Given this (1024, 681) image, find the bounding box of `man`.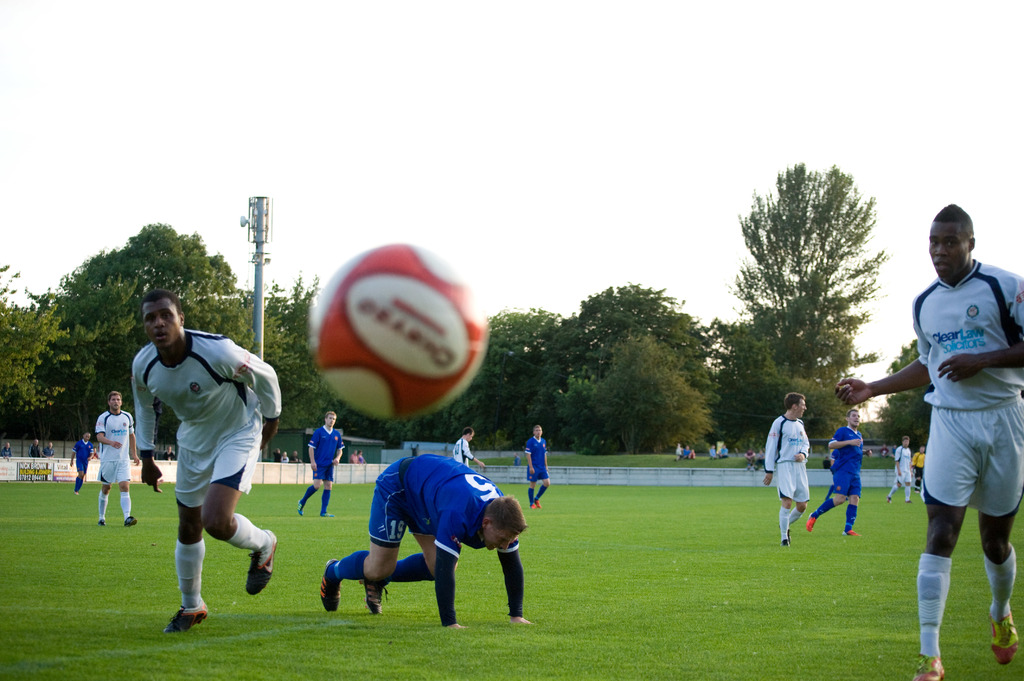
(888,437,912,501).
